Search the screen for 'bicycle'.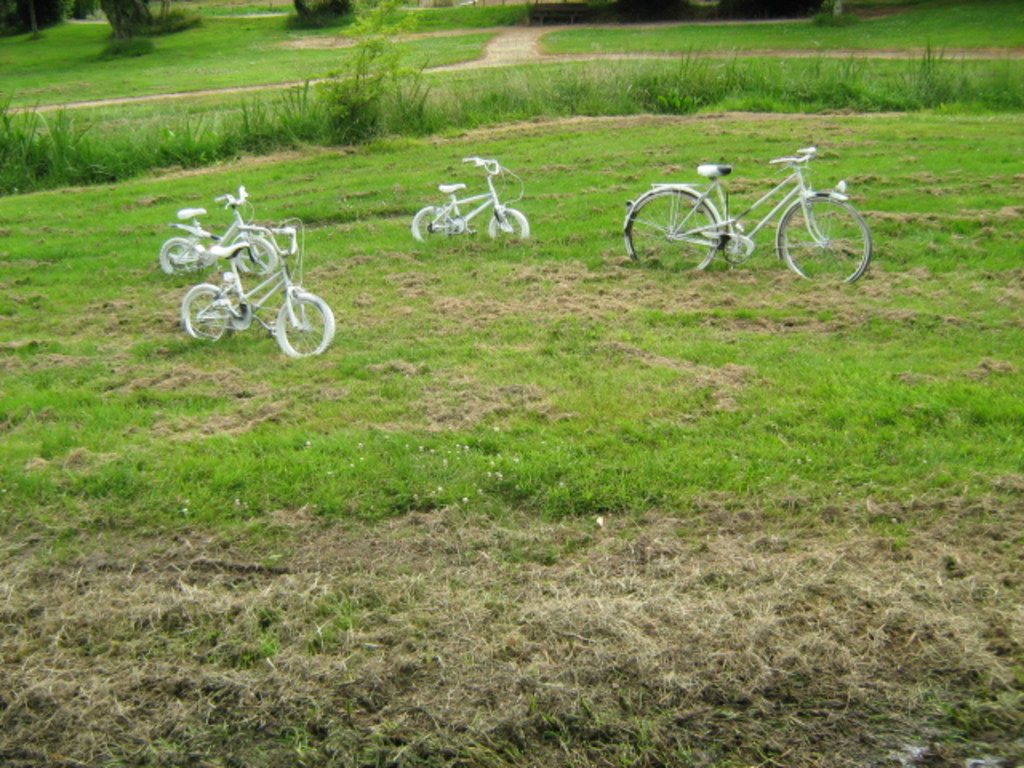
Found at <box>408,155,533,245</box>.
